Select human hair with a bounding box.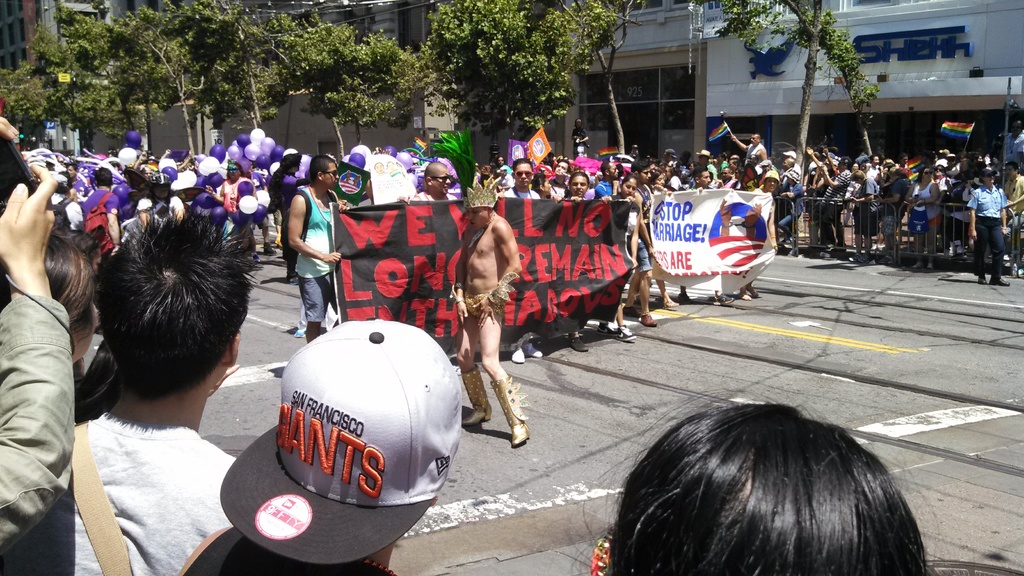
bbox(556, 159, 570, 173).
